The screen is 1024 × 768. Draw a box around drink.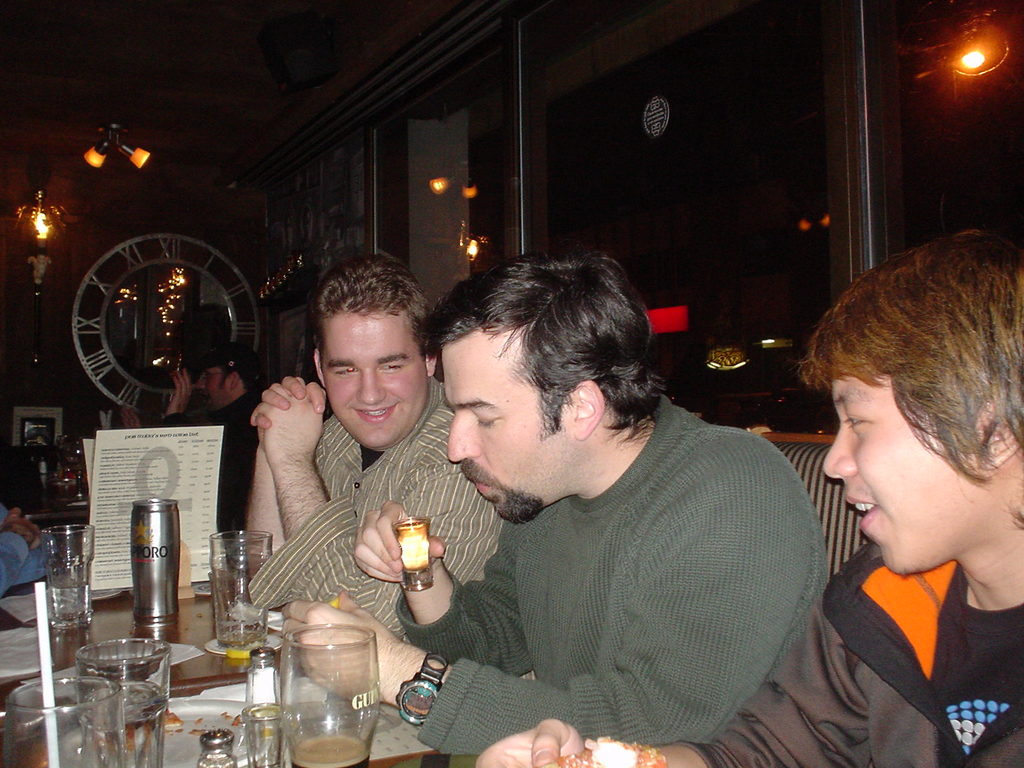
locate(270, 612, 372, 741).
